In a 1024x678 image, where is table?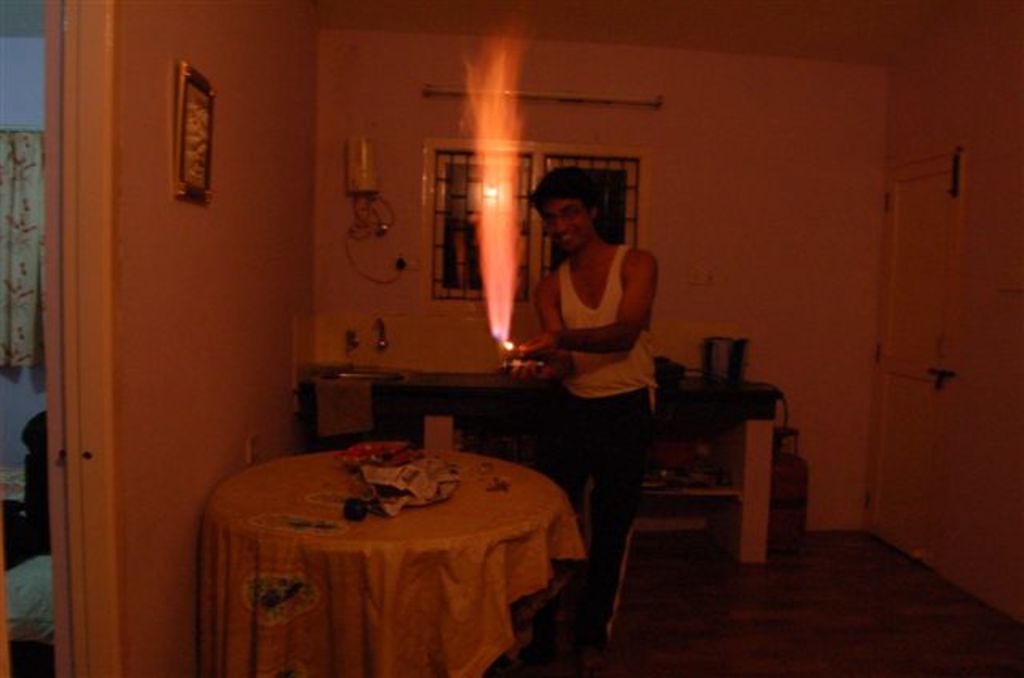
x1=195, y1=443, x2=590, y2=676.
